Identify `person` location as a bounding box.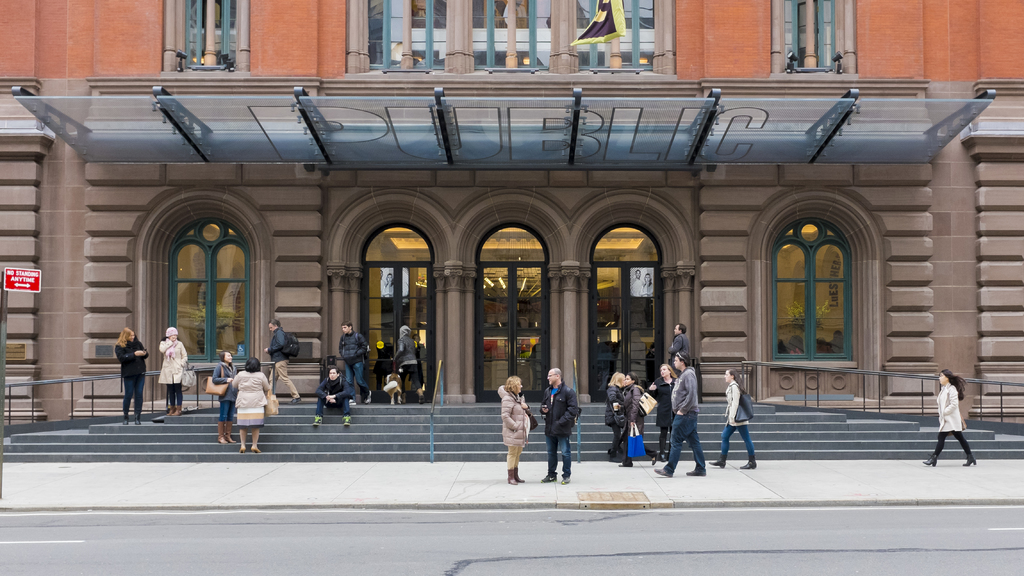
BBox(921, 370, 977, 466).
